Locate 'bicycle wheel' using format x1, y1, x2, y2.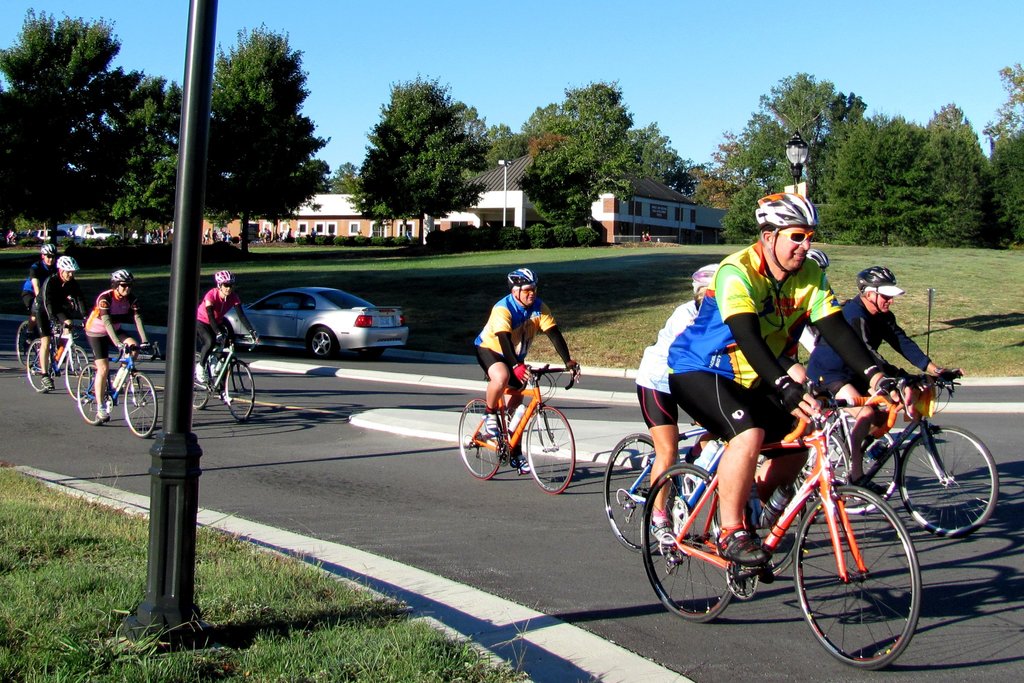
75, 361, 109, 422.
